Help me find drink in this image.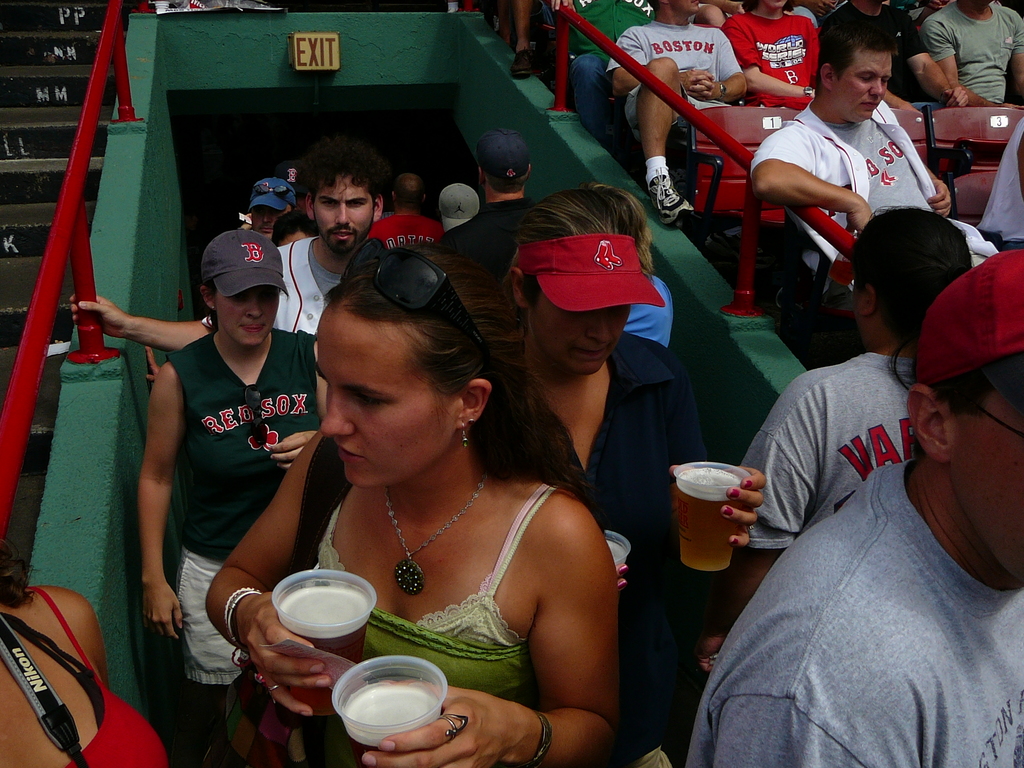
Found it: region(342, 685, 435, 765).
